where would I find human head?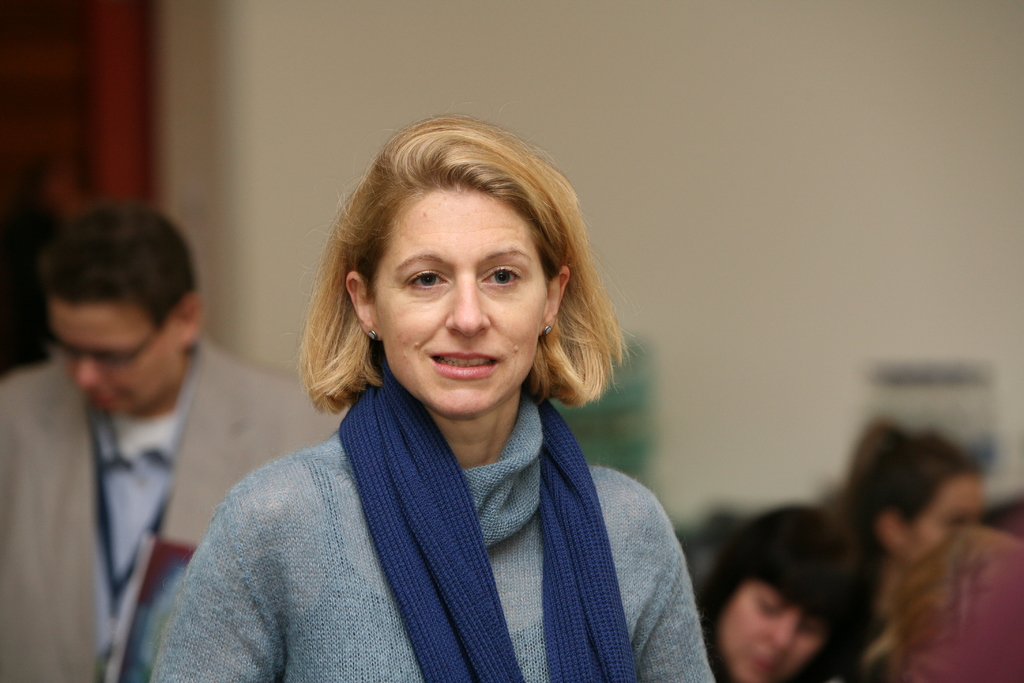
At pyautogui.locateOnScreen(42, 199, 208, 408).
